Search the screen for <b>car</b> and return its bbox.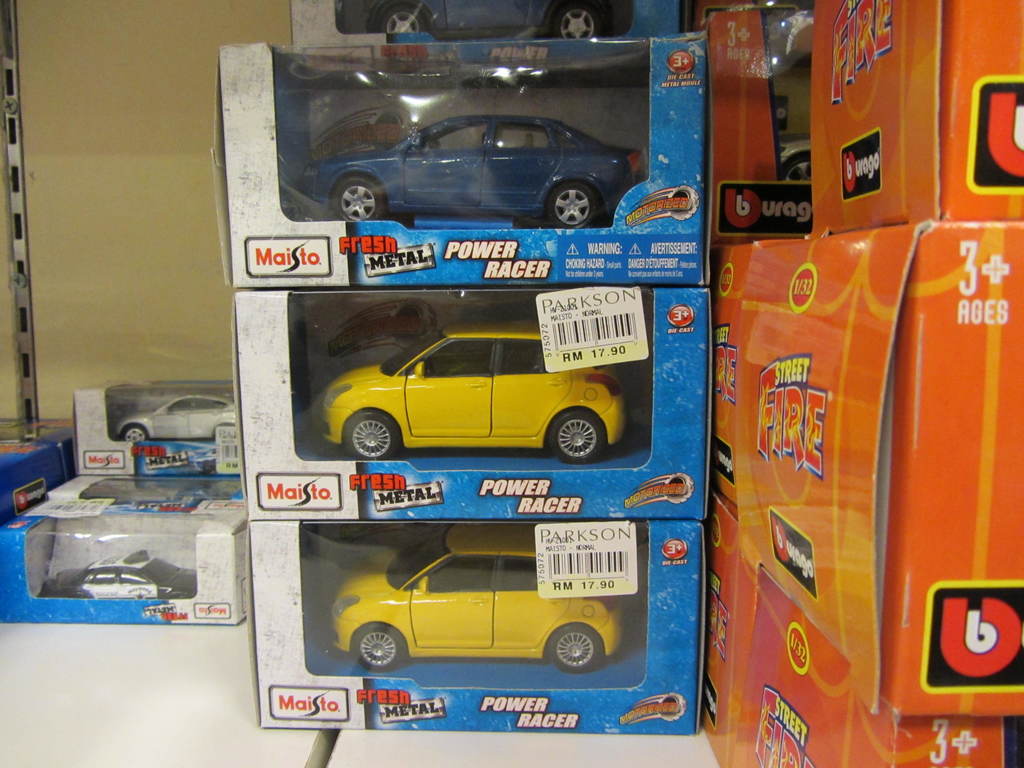
Found: {"x1": 45, "y1": 548, "x2": 198, "y2": 598}.
